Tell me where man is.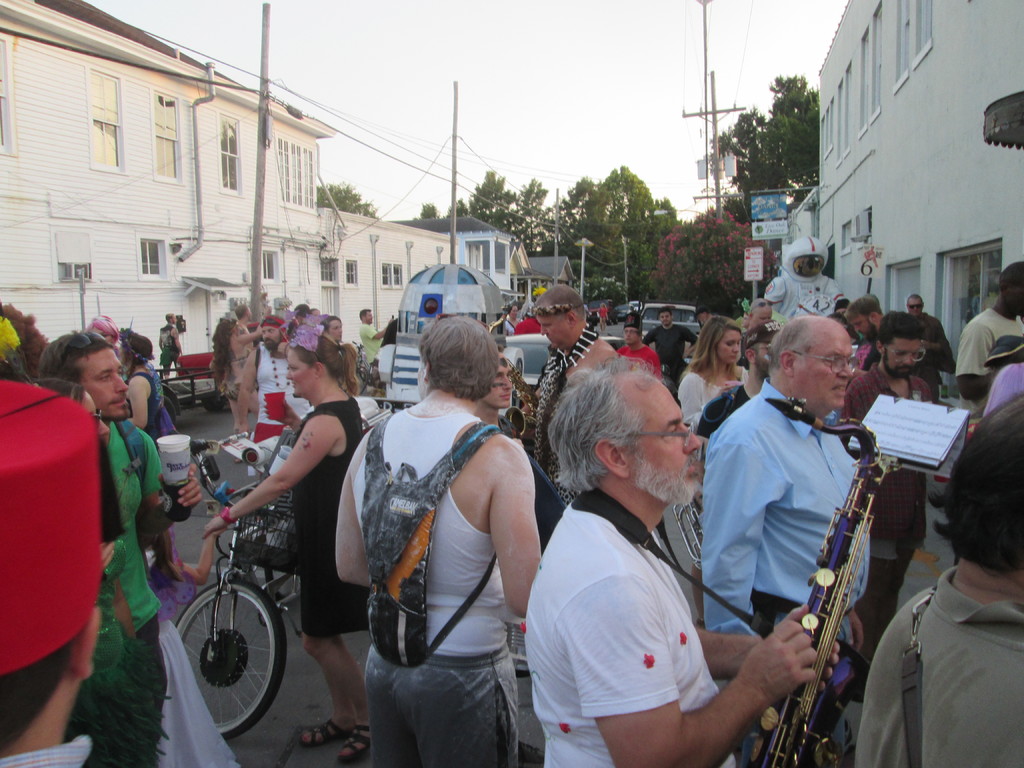
man is at {"left": 837, "top": 299, "right": 886, "bottom": 371}.
